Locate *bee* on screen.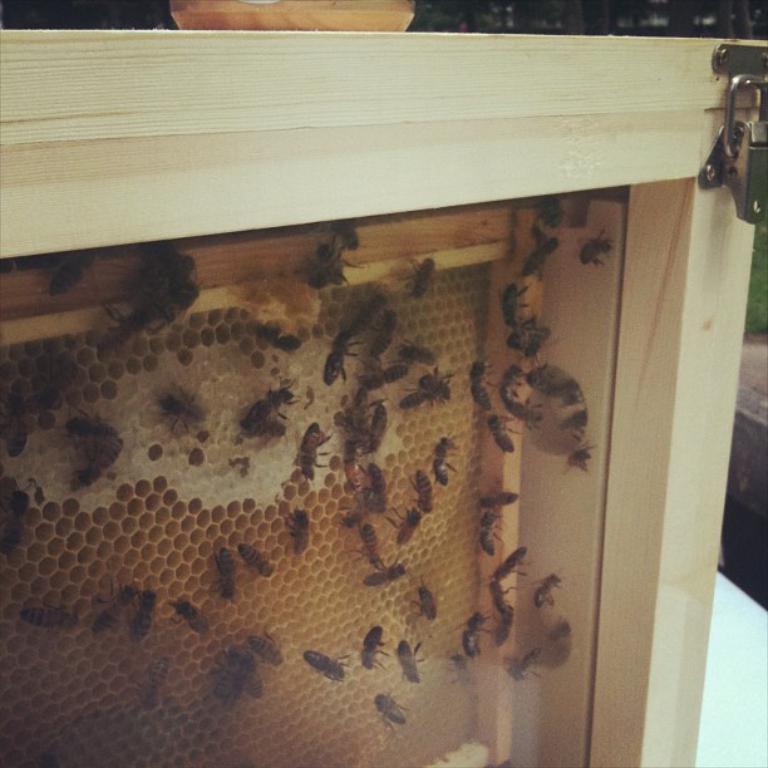
On screen at bbox=(340, 289, 387, 350).
